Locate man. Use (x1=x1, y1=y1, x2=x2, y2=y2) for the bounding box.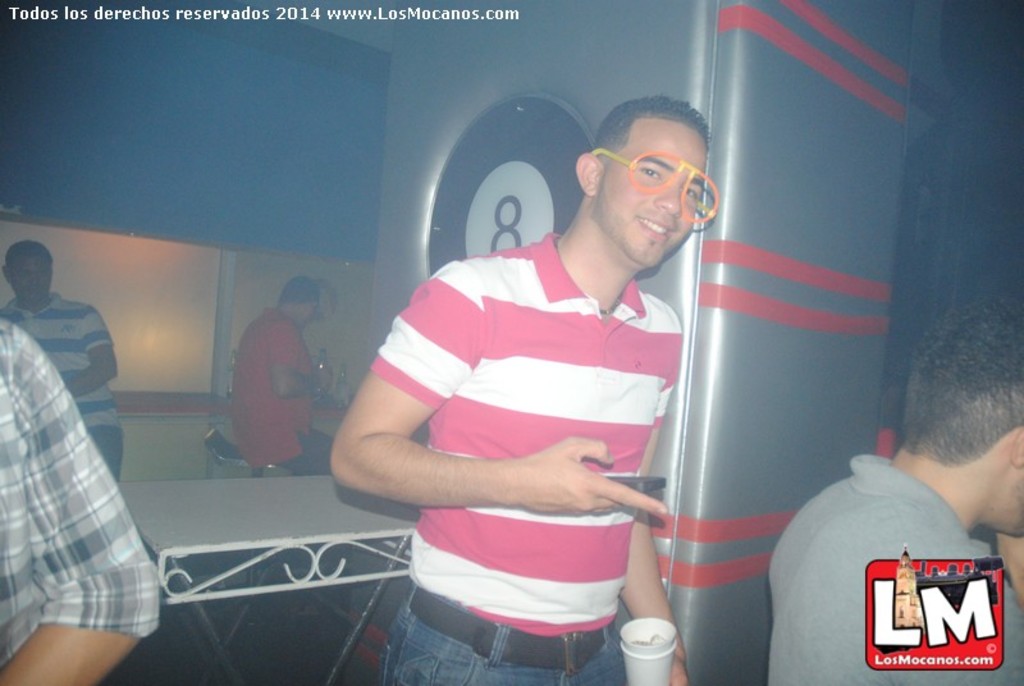
(x1=0, y1=317, x2=163, y2=682).
